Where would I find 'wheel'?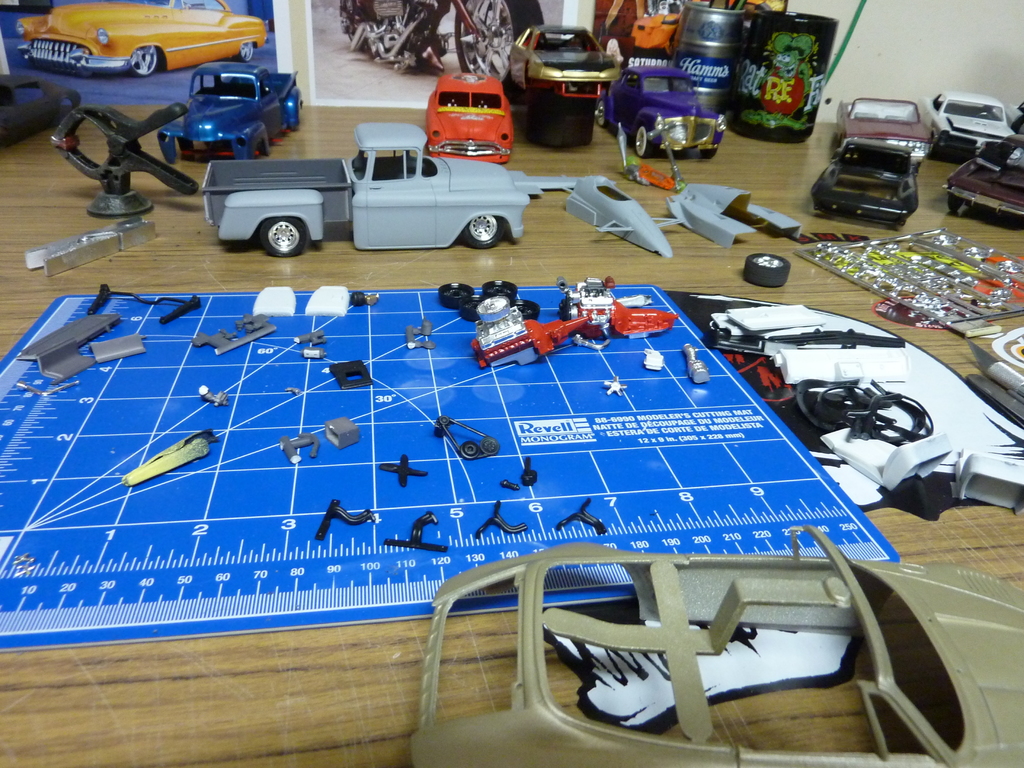
At (left=242, top=42, right=253, bottom=61).
